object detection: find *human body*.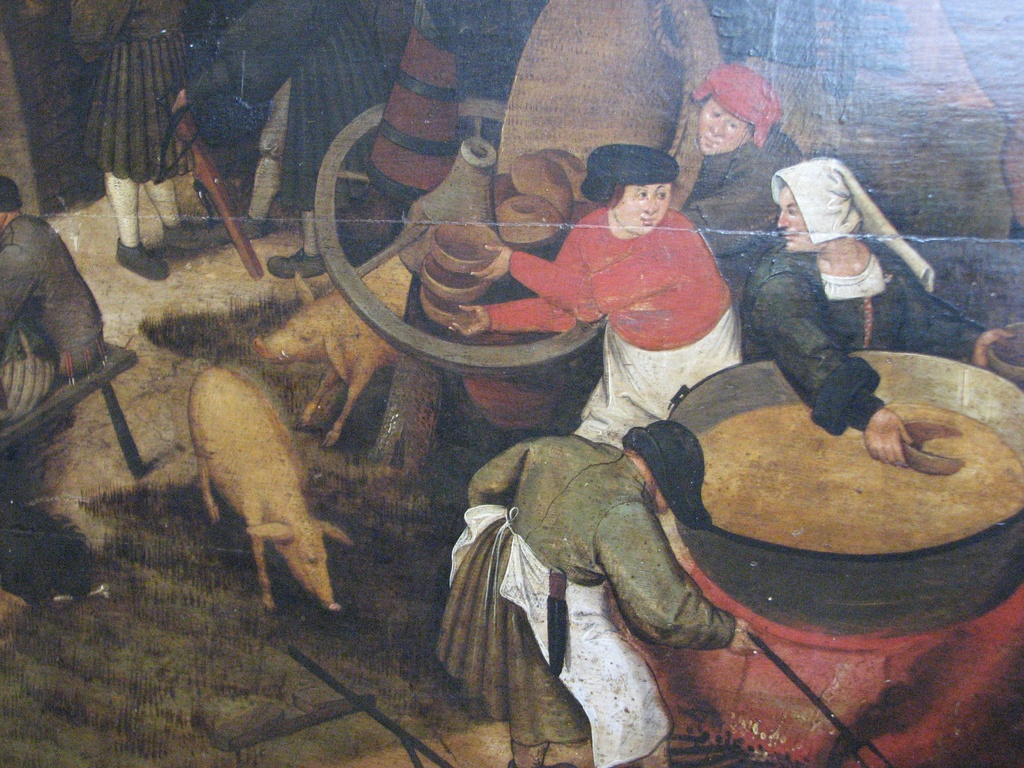
{"left": 170, "top": 0, "right": 393, "bottom": 280}.
